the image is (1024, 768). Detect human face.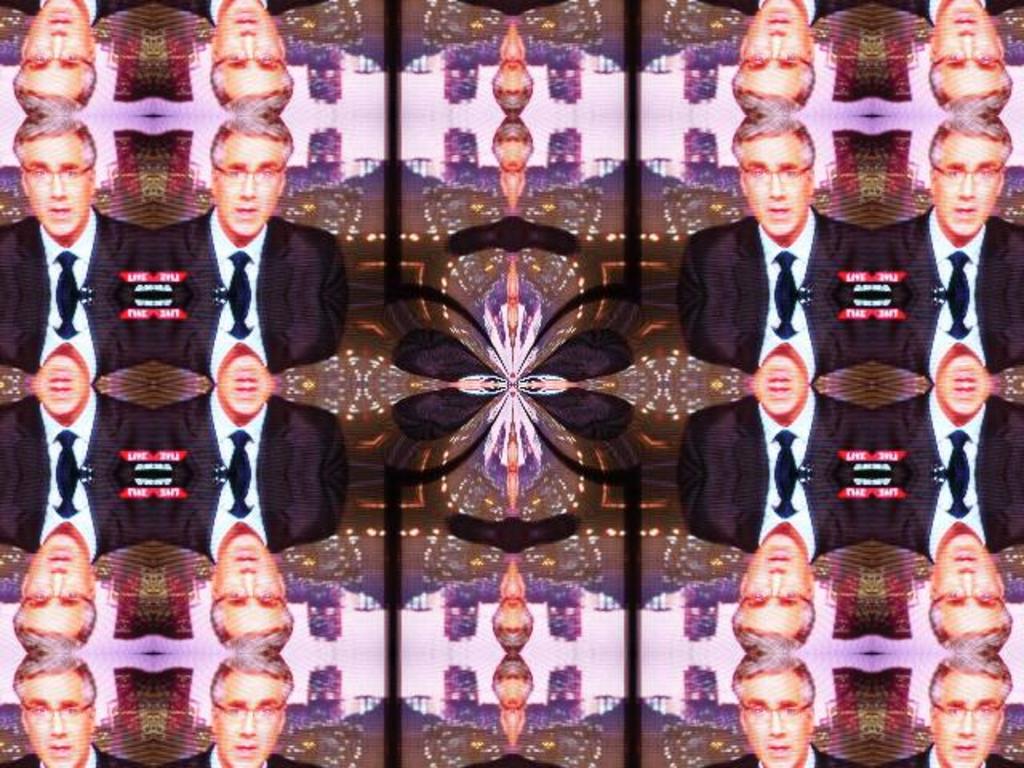
Detection: rect(744, 138, 805, 245).
